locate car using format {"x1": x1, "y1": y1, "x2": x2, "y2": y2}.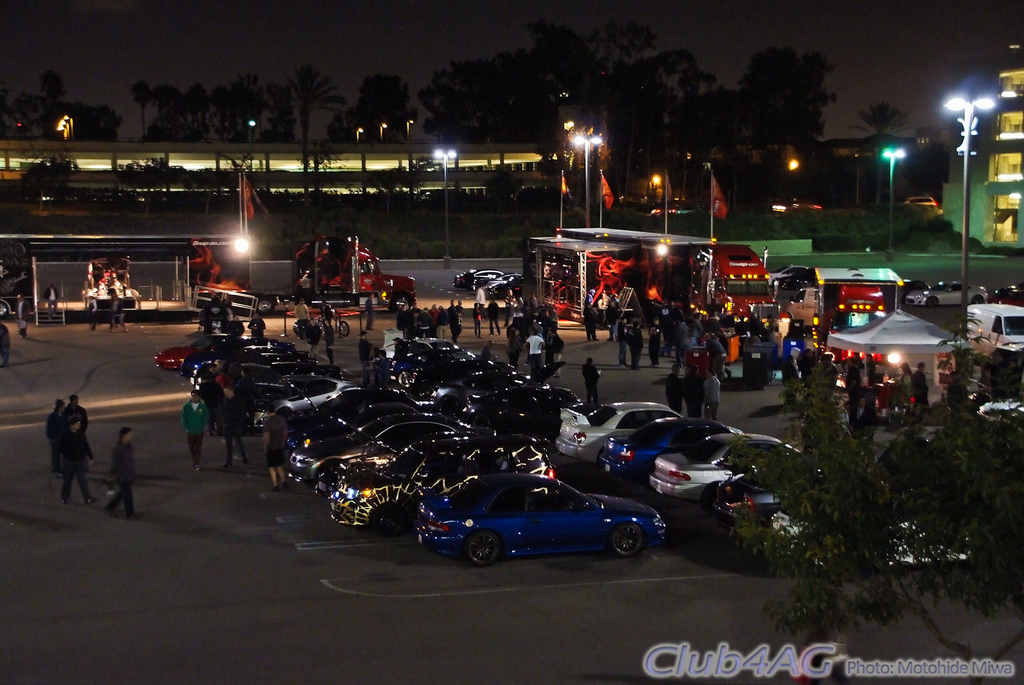
{"x1": 452, "y1": 271, "x2": 508, "y2": 293}.
